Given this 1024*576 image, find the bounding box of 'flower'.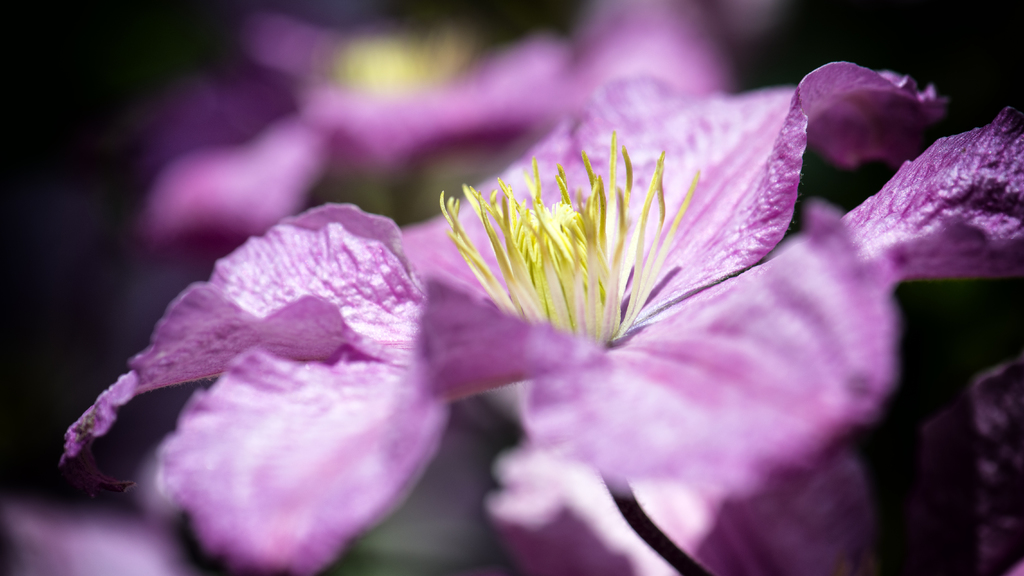
box=[61, 61, 1023, 575].
